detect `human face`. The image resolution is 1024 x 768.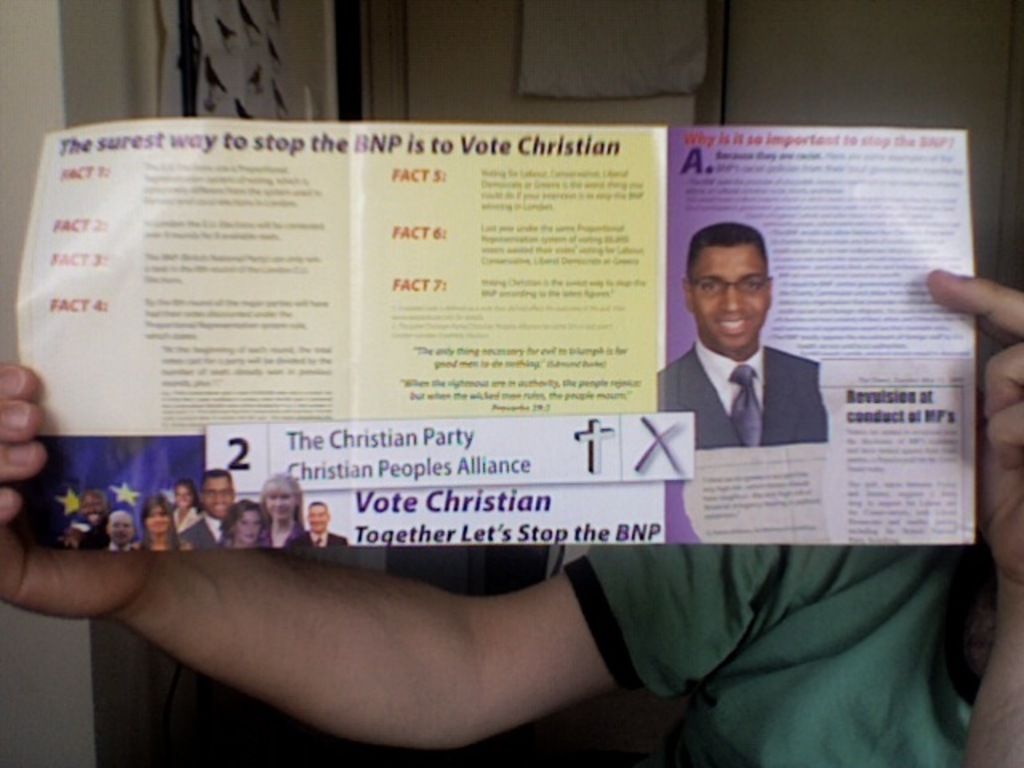
BBox(176, 483, 192, 507).
